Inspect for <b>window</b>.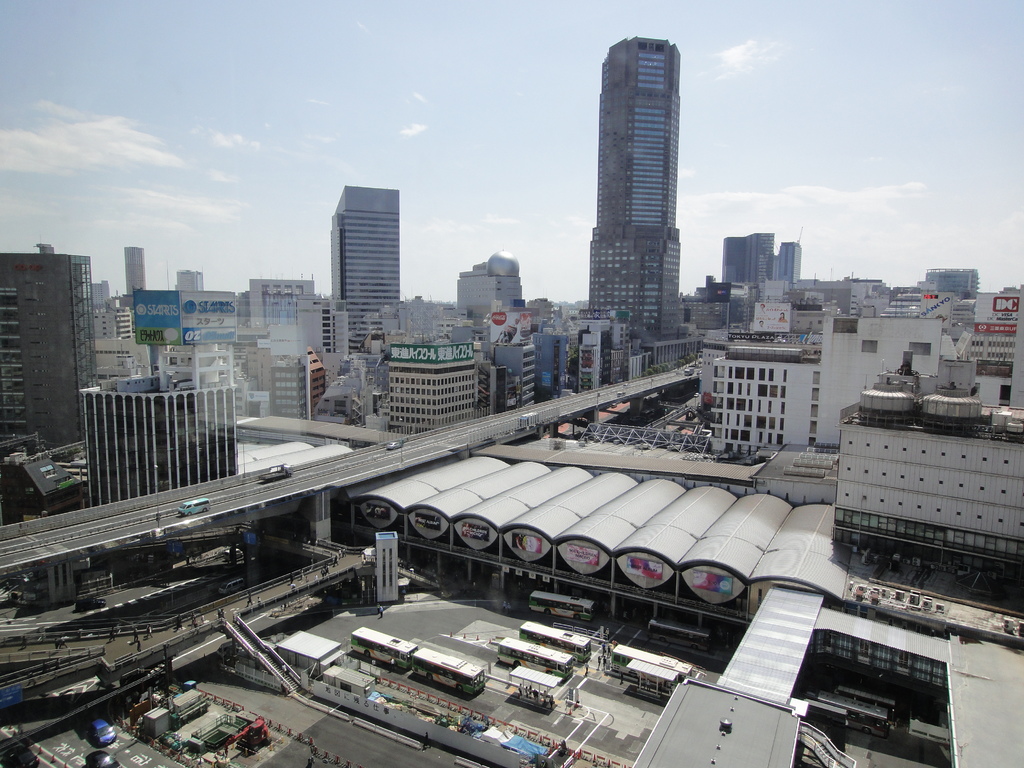
Inspection: bbox=(997, 383, 1011, 401).
